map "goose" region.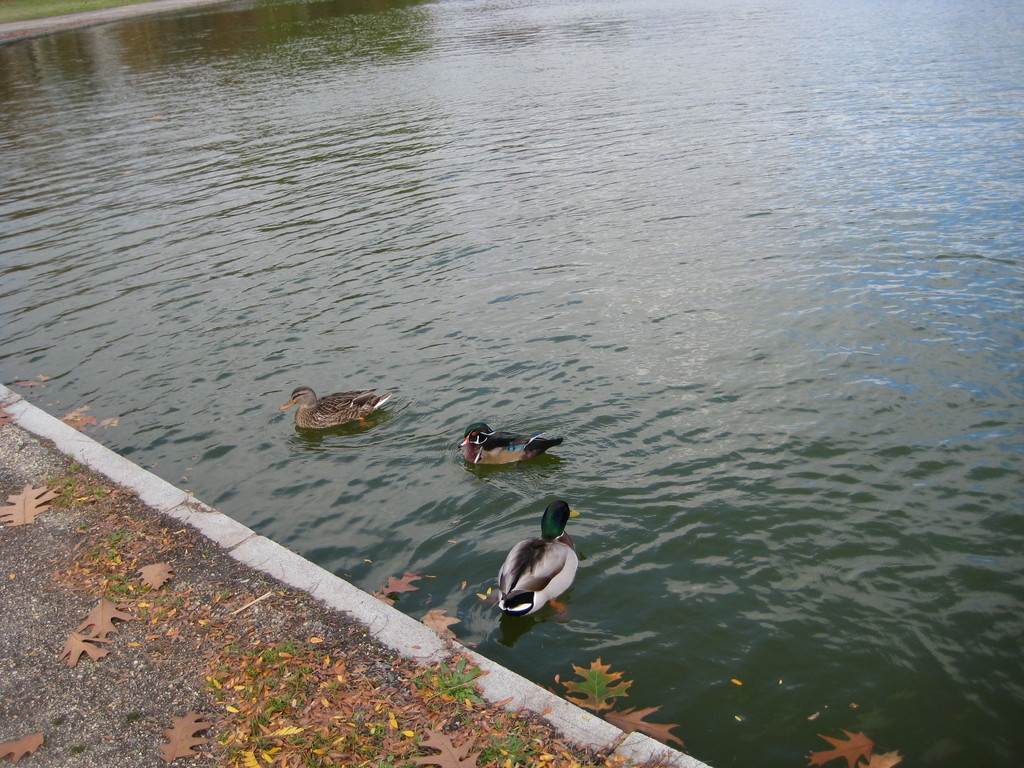
Mapped to 282:385:399:431.
